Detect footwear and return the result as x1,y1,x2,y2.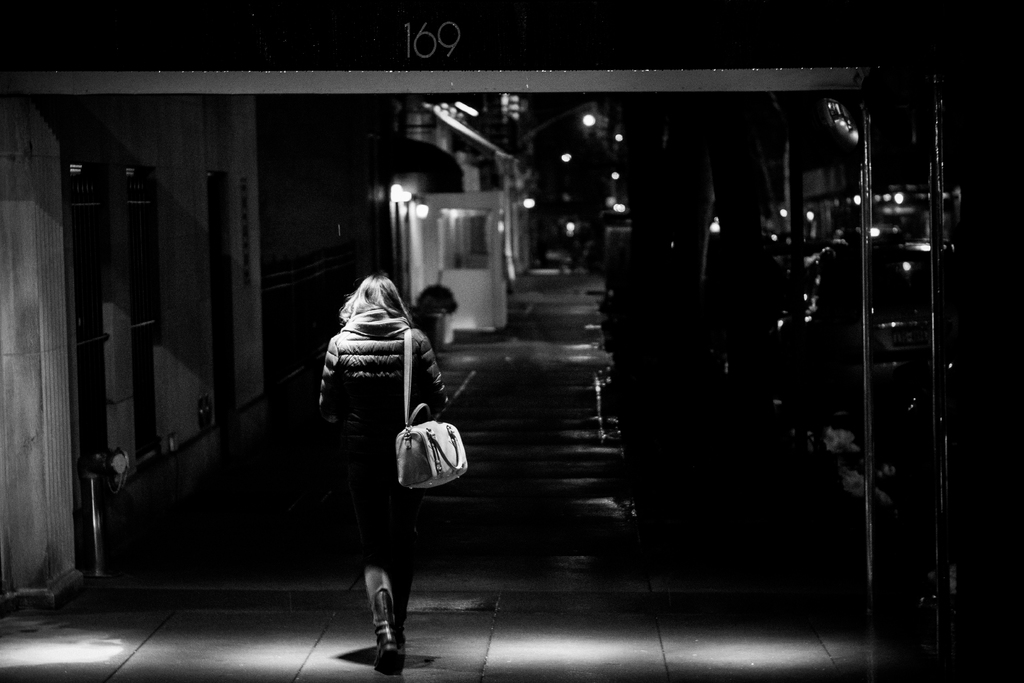
386,591,410,656.
